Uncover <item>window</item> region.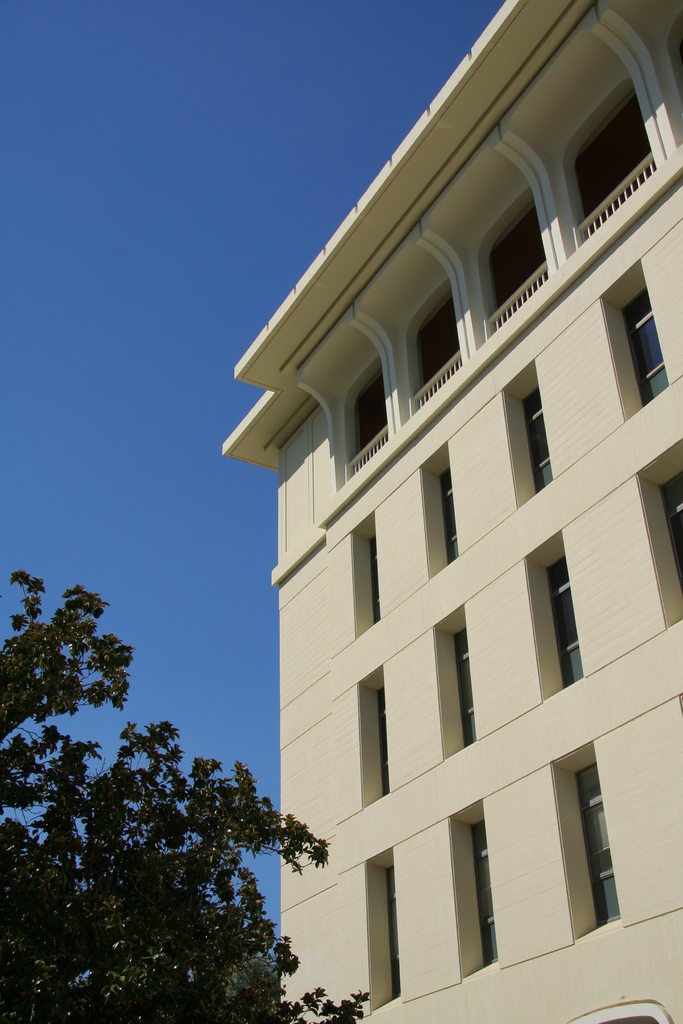
Uncovered: locate(573, 760, 625, 929).
